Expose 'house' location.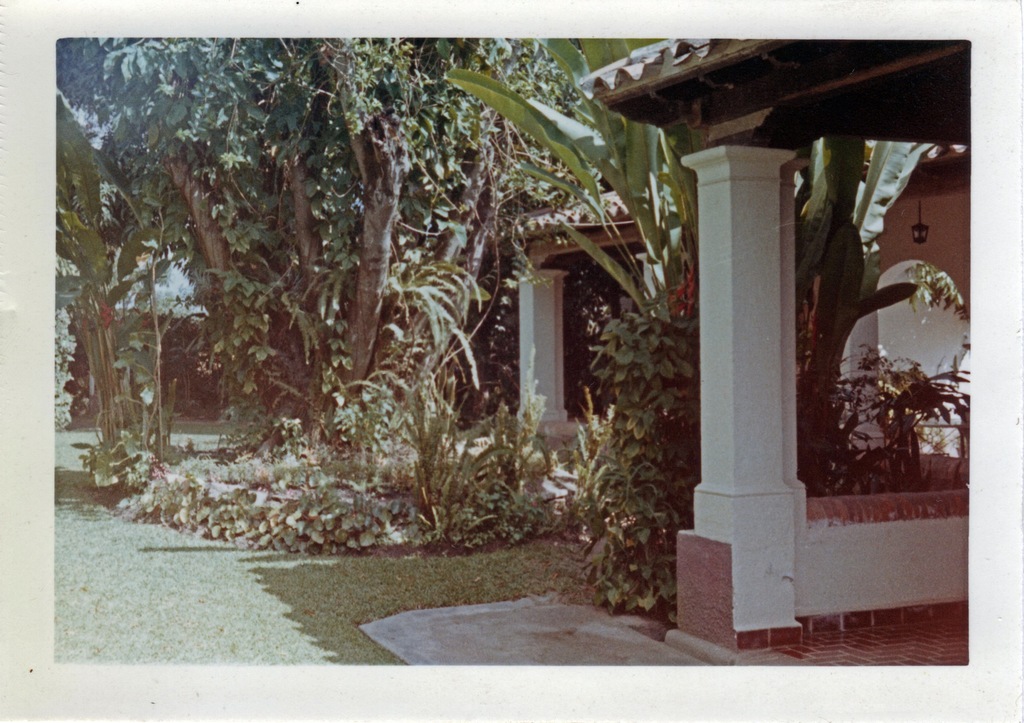
Exposed at locate(488, 21, 1022, 713).
